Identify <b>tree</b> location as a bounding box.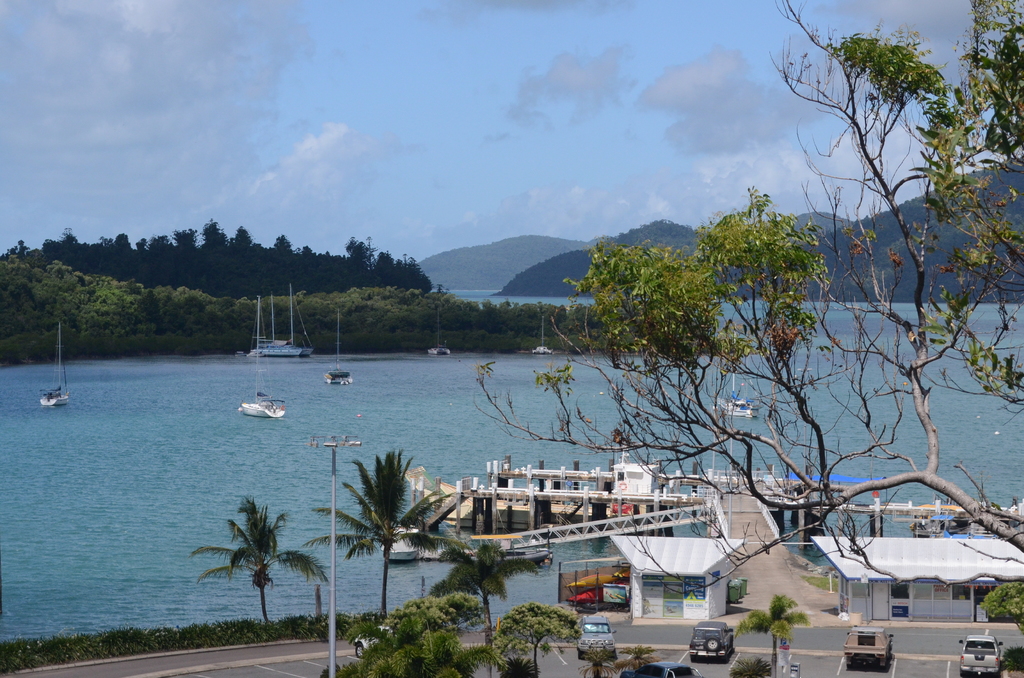
299/448/472/622.
